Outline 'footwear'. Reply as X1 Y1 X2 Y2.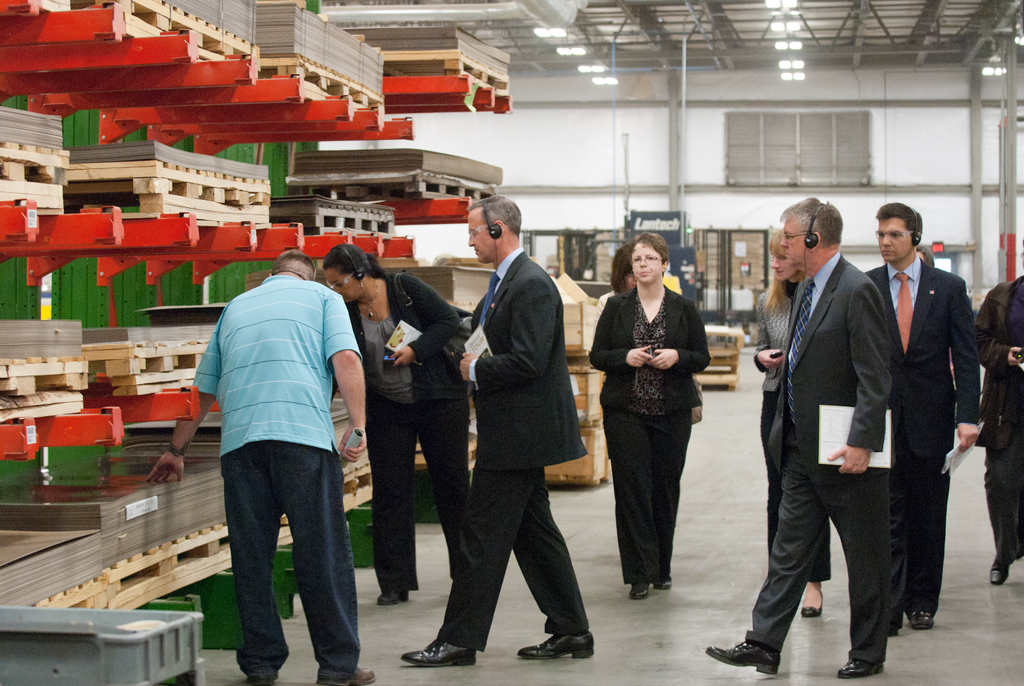
630 584 650 600.
